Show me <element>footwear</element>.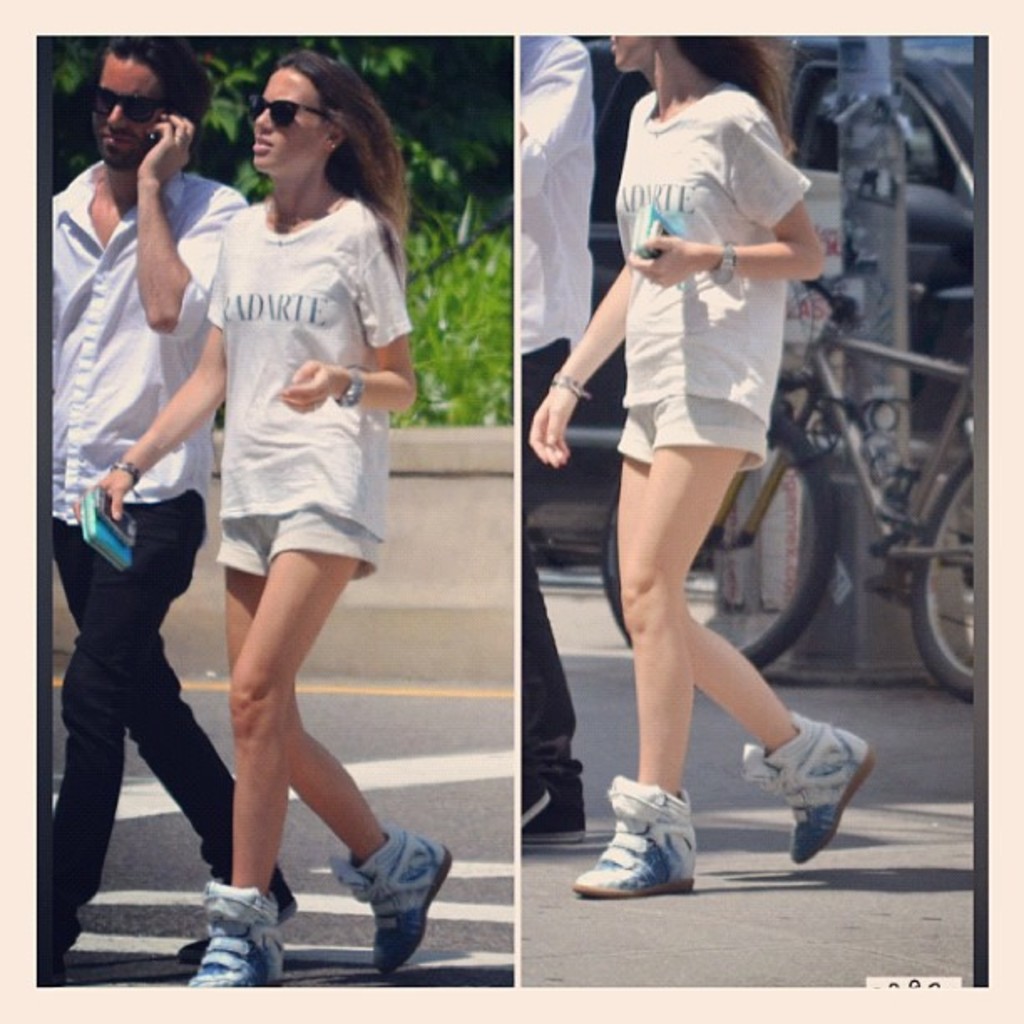
<element>footwear</element> is here: (189, 873, 294, 991).
